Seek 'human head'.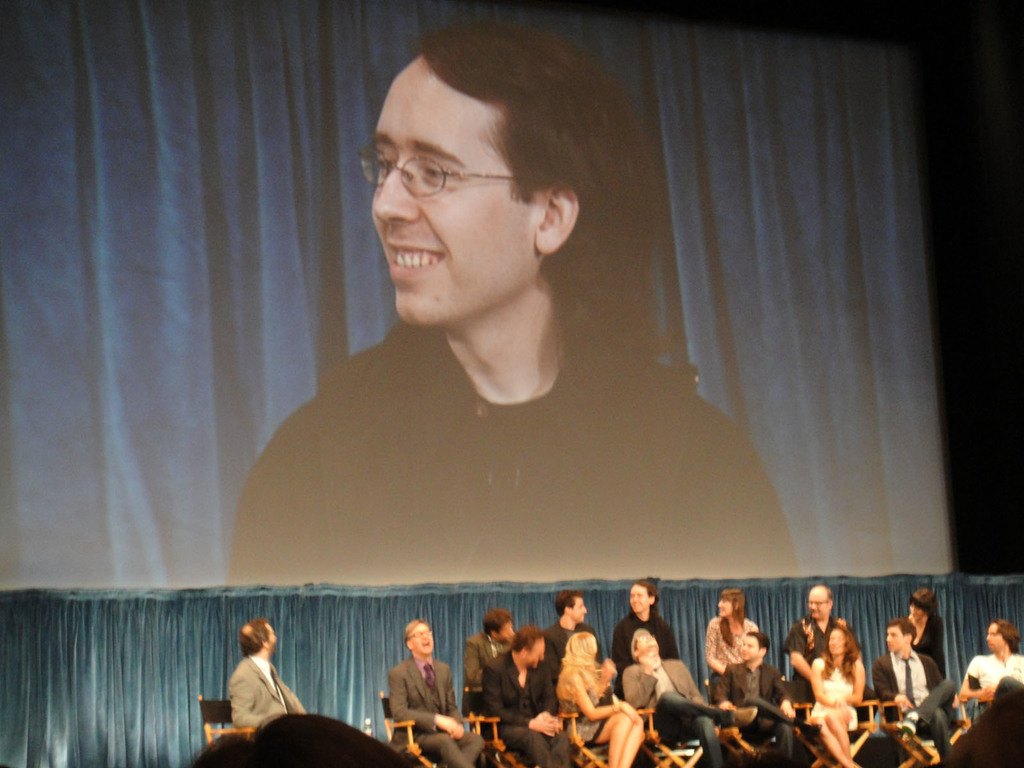
BBox(719, 590, 744, 619).
